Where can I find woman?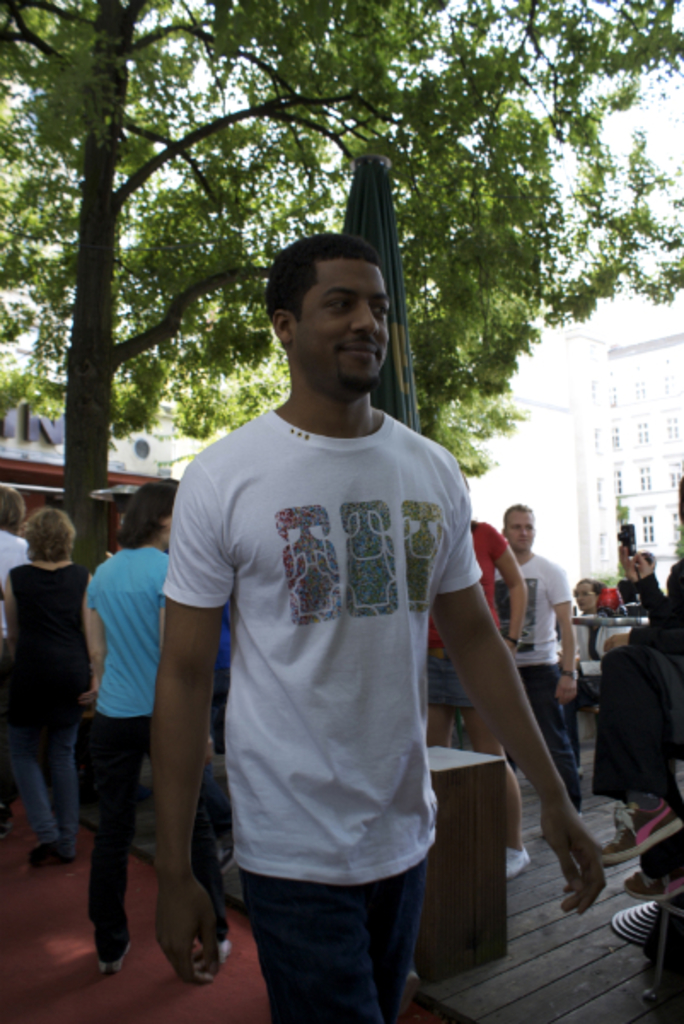
You can find it at (571,577,614,707).
